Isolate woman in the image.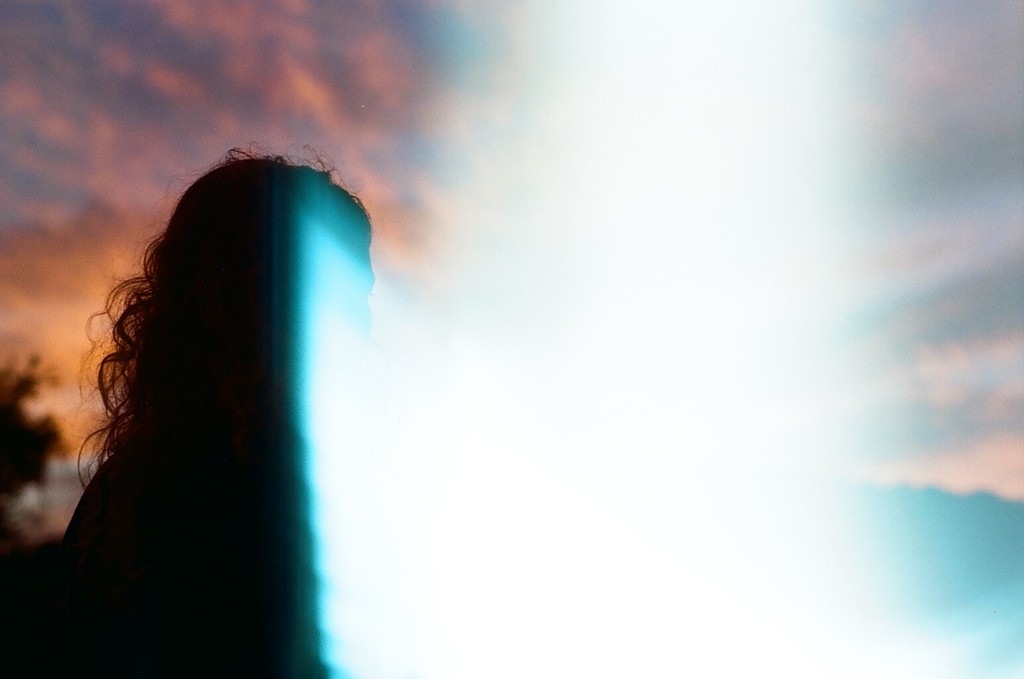
Isolated region: 27, 100, 405, 662.
